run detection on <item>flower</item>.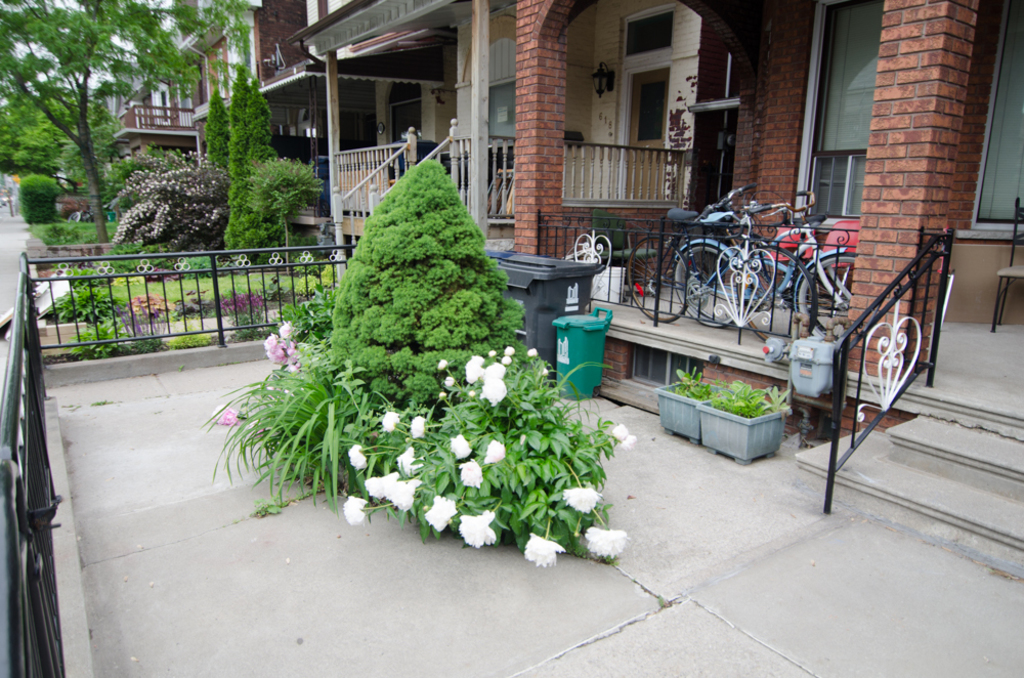
Result: detection(483, 439, 506, 461).
